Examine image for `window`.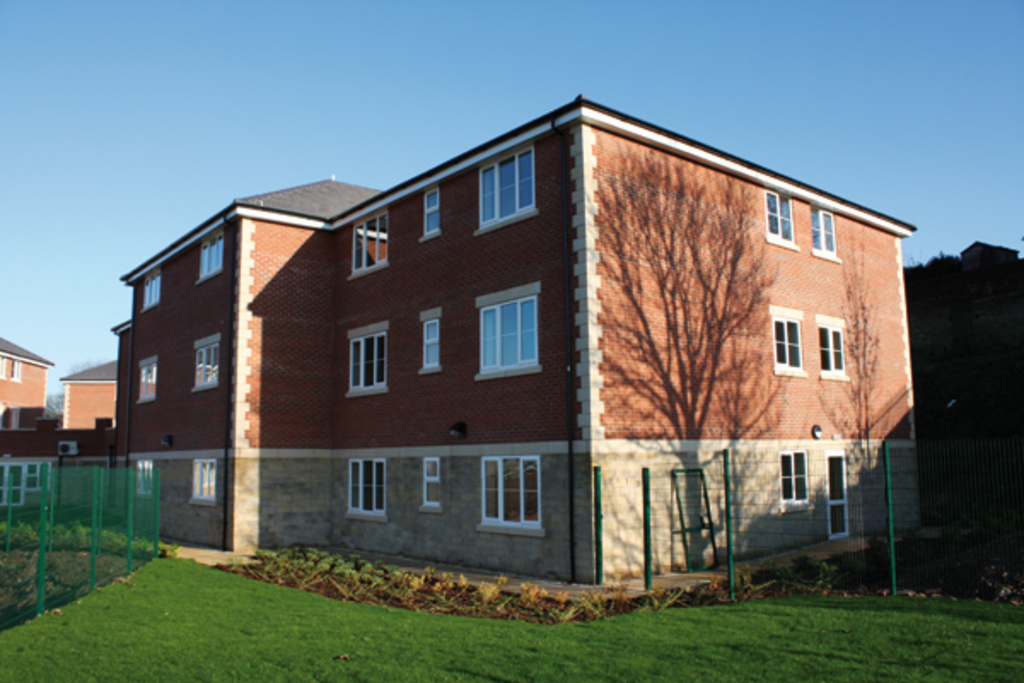
Examination result: [768, 306, 804, 379].
